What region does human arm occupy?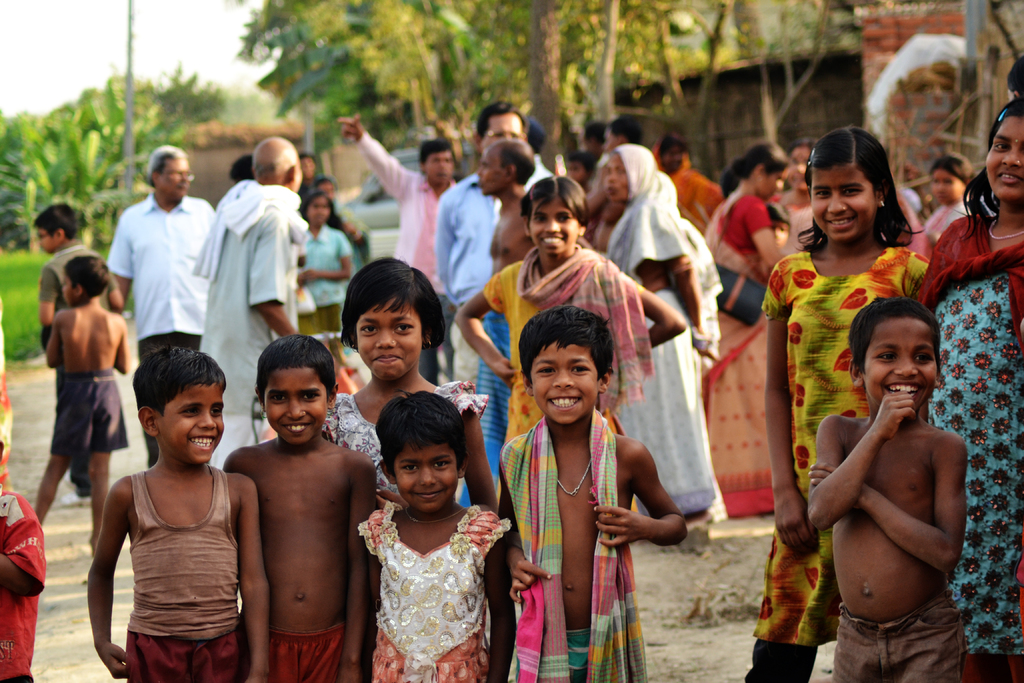
(left=461, top=385, right=495, bottom=509).
